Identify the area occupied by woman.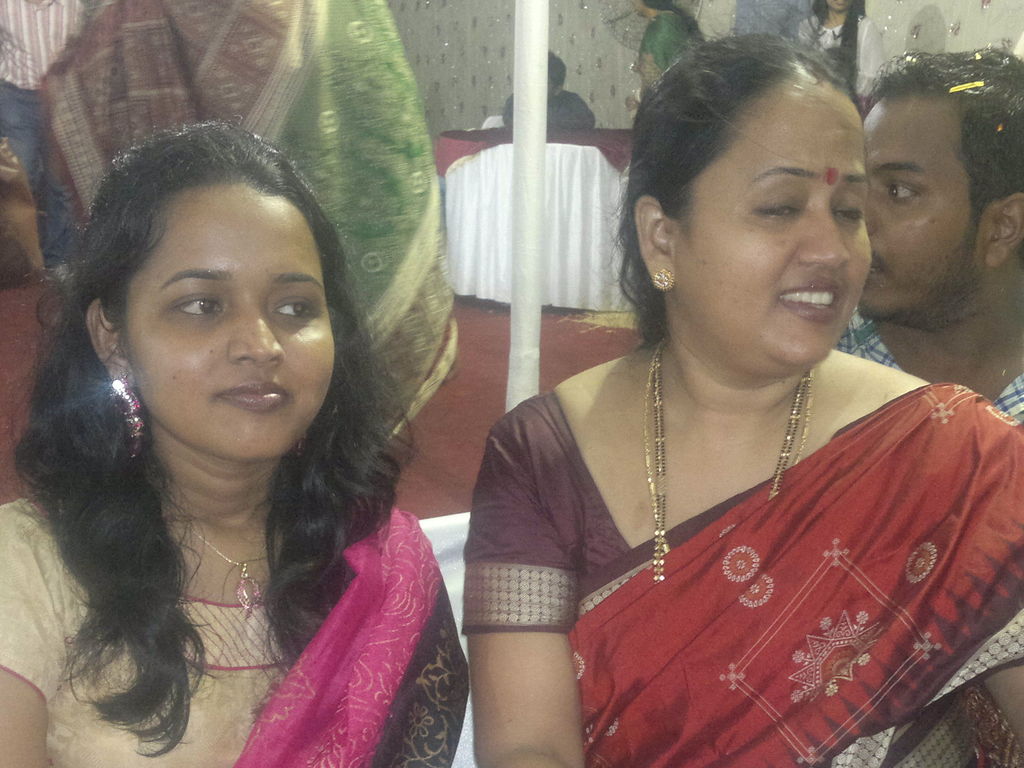
Area: (left=434, top=50, right=1015, bottom=765).
